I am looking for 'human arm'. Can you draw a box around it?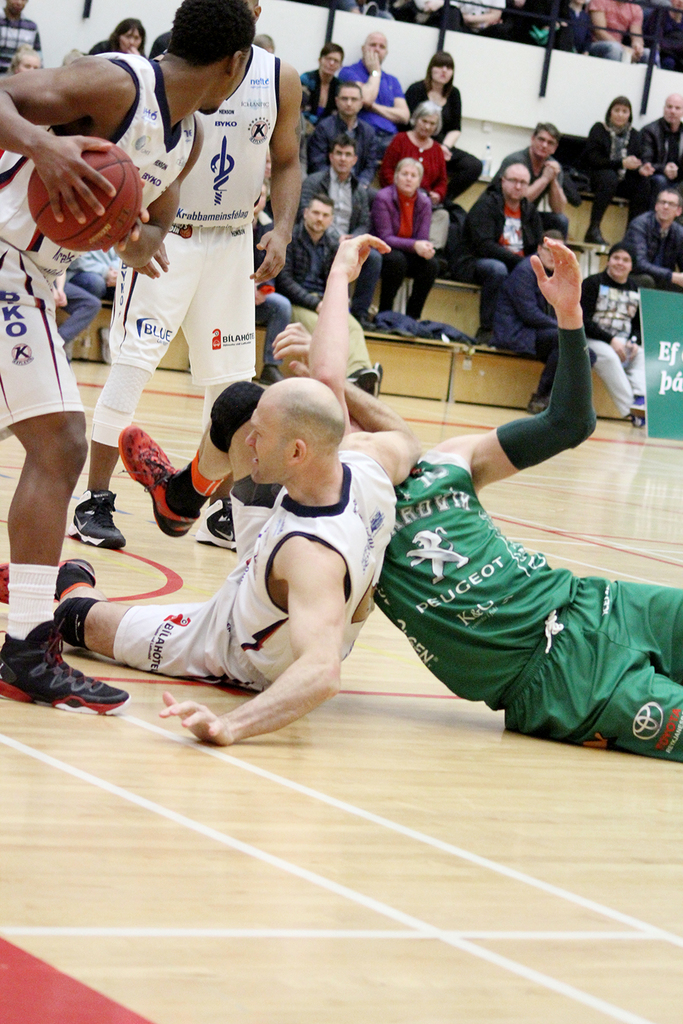
Sure, the bounding box is region(584, 121, 638, 168).
